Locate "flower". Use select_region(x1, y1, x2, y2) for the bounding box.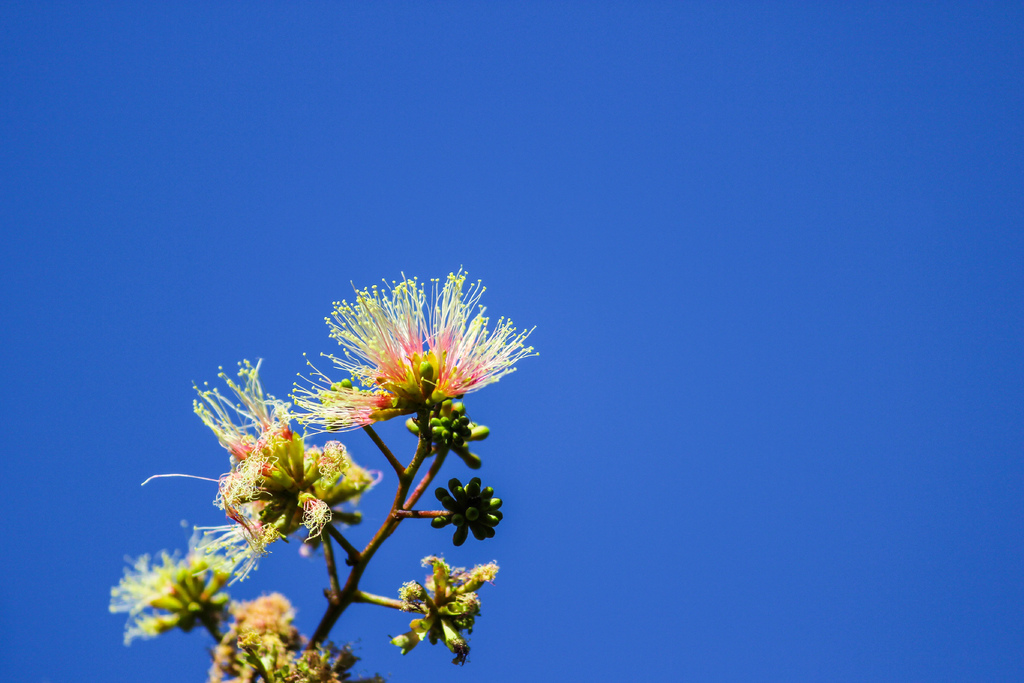
select_region(205, 592, 362, 682).
